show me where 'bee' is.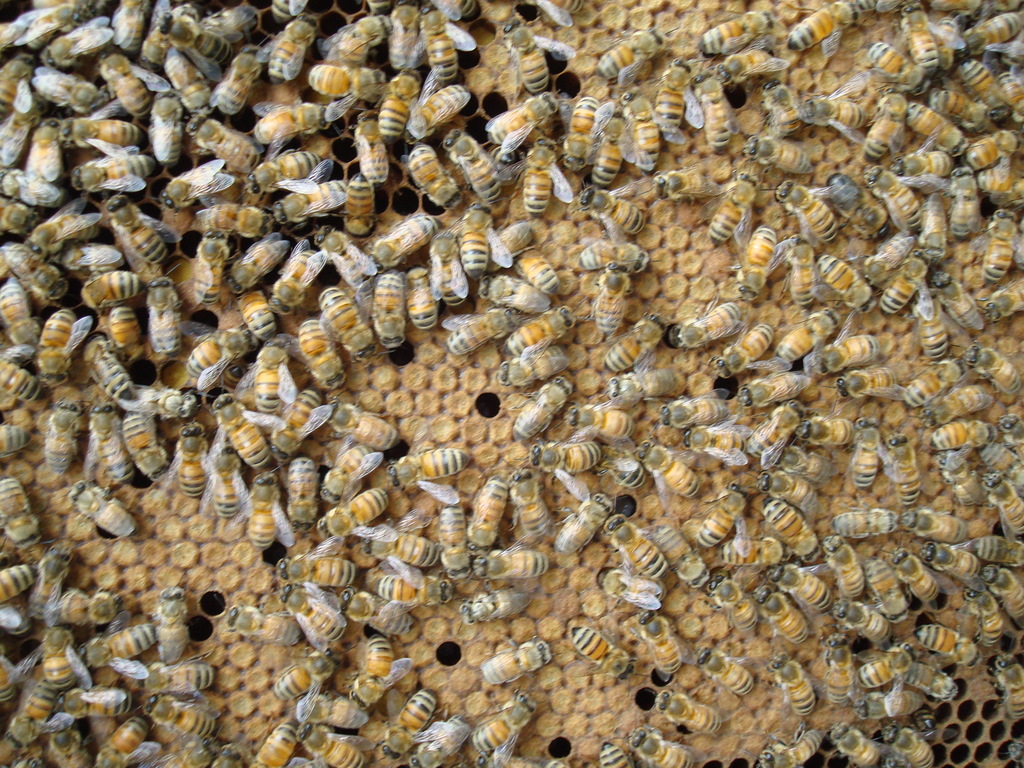
'bee' is at (819, 335, 885, 368).
